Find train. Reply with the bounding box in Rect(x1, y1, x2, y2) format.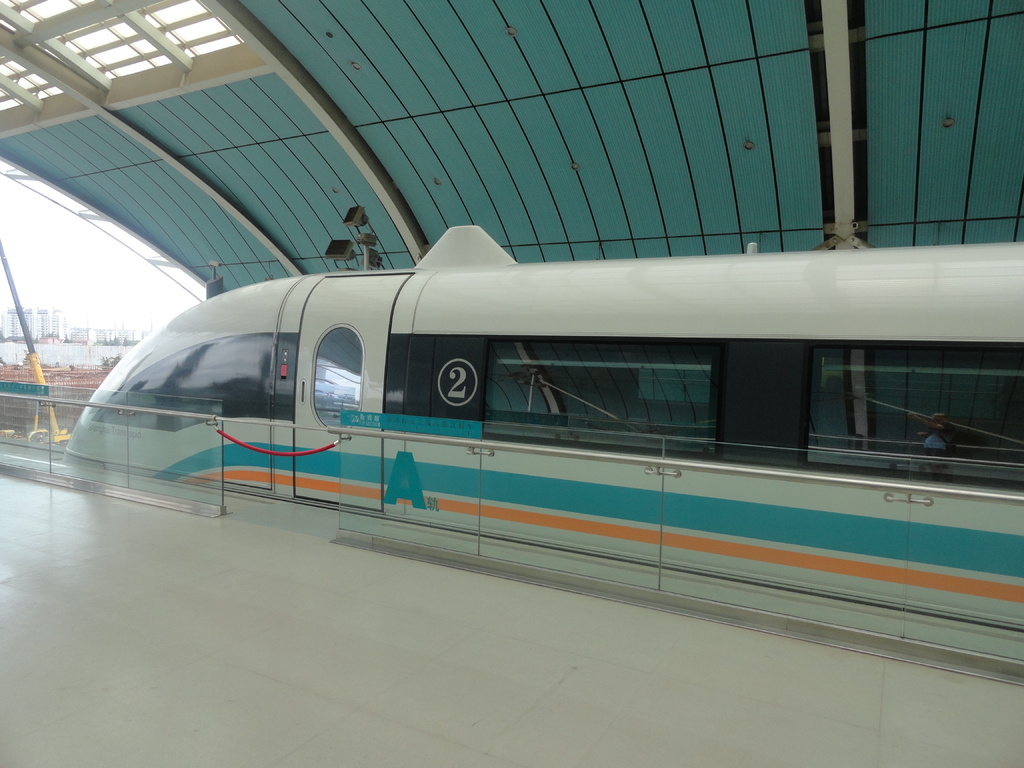
Rect(58, 220, 1023, 668).
